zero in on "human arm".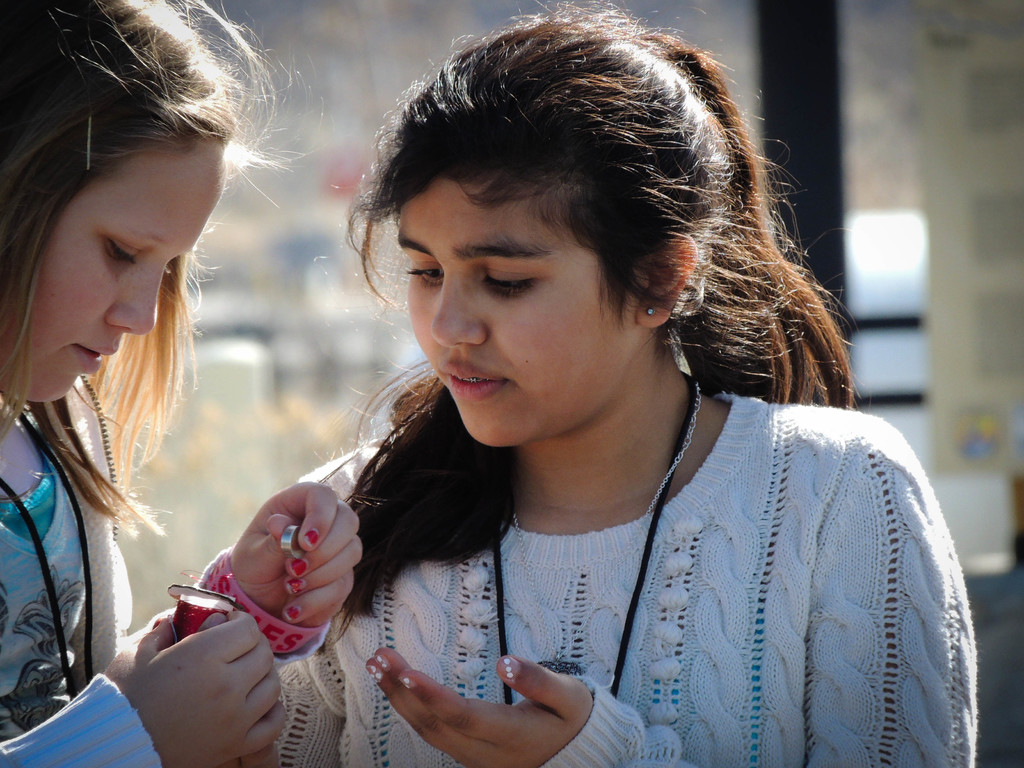
Zeroed in: locate(106, 479, 373, 682).
